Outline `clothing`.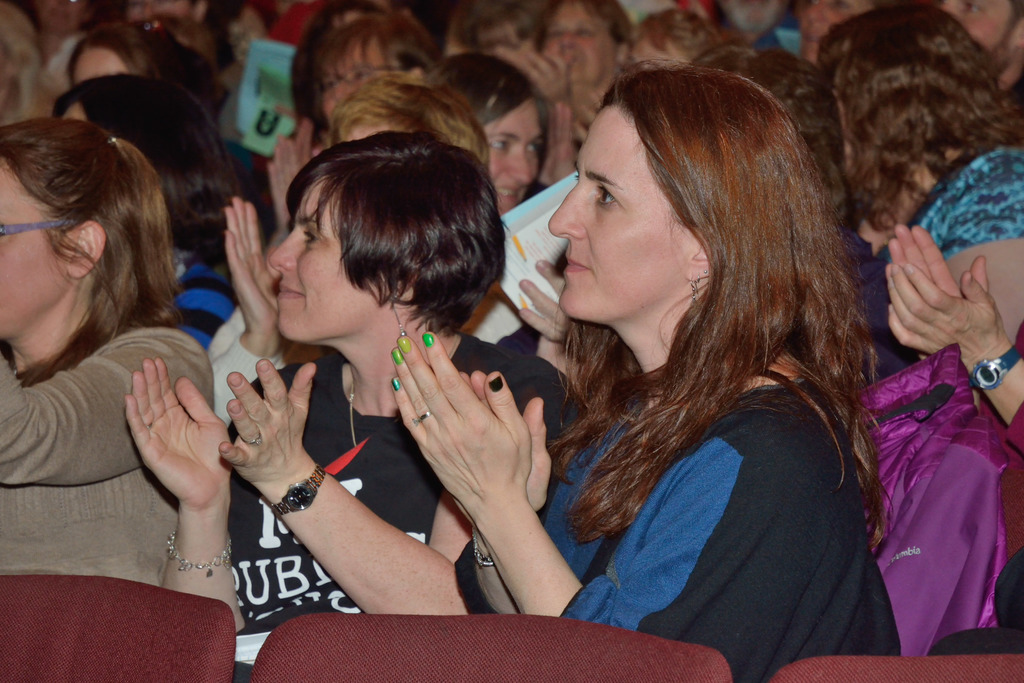
Outline: (x1=206, y1=291, x2=279, y2=425).
